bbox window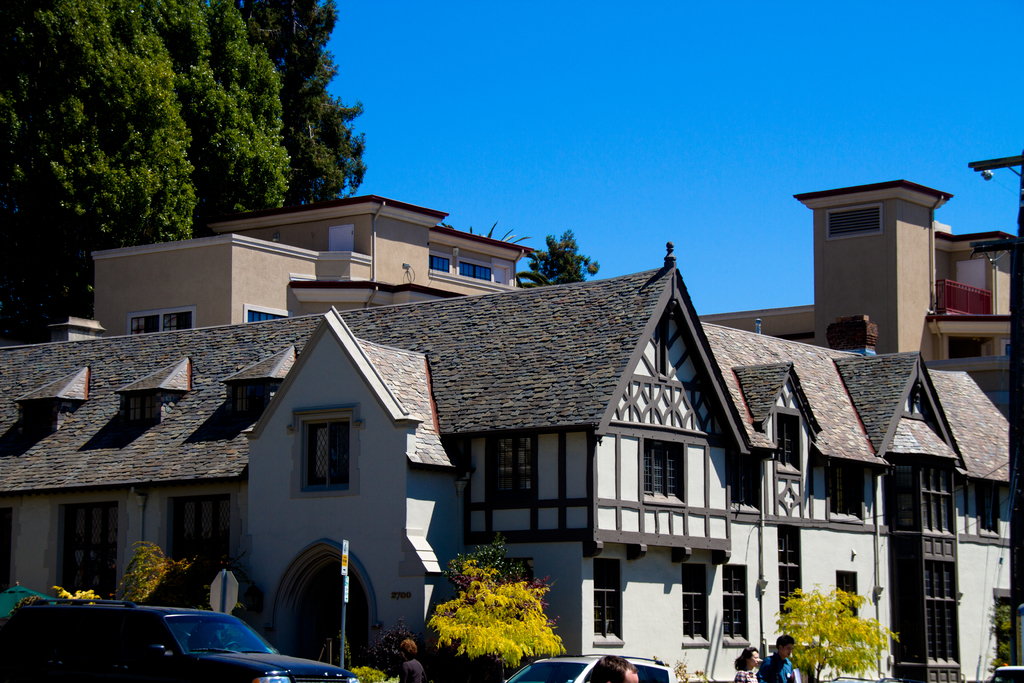
682, 563, 710, 641
